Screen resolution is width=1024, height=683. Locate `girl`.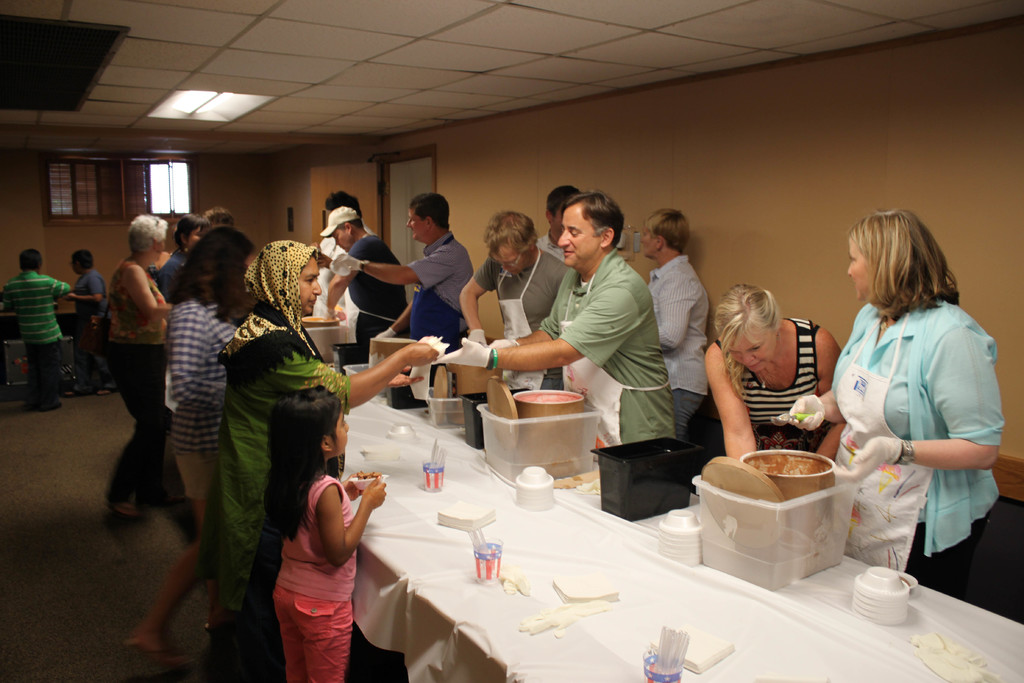
l=123, t=226, r=259, b=675.
